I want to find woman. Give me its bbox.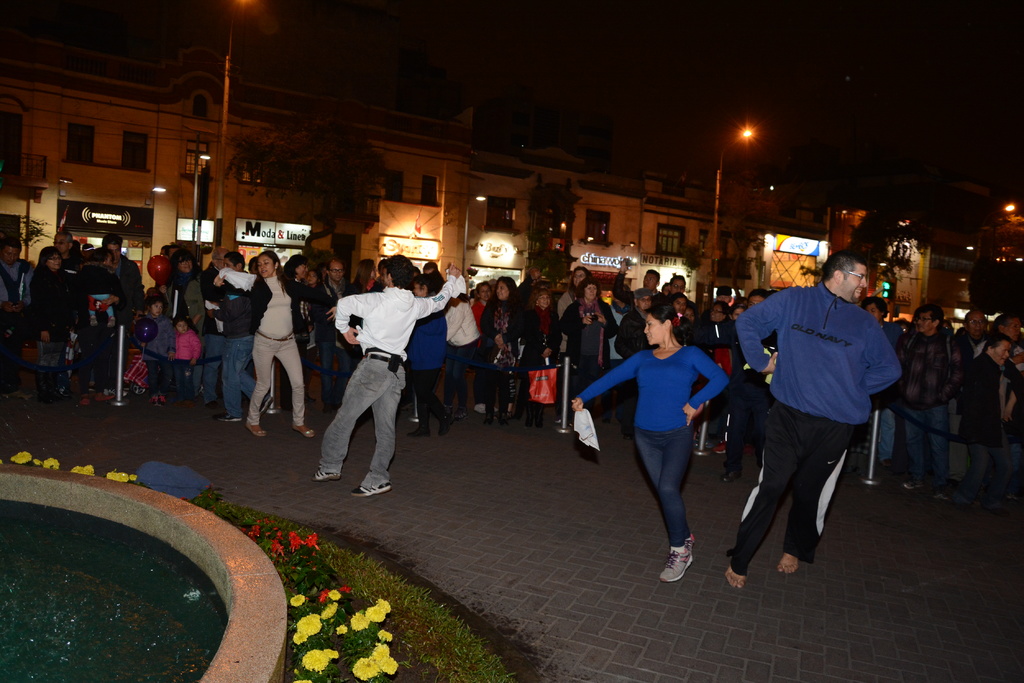
{"left": 282, "top": 252, "right": 330, "bottom": 373}.
